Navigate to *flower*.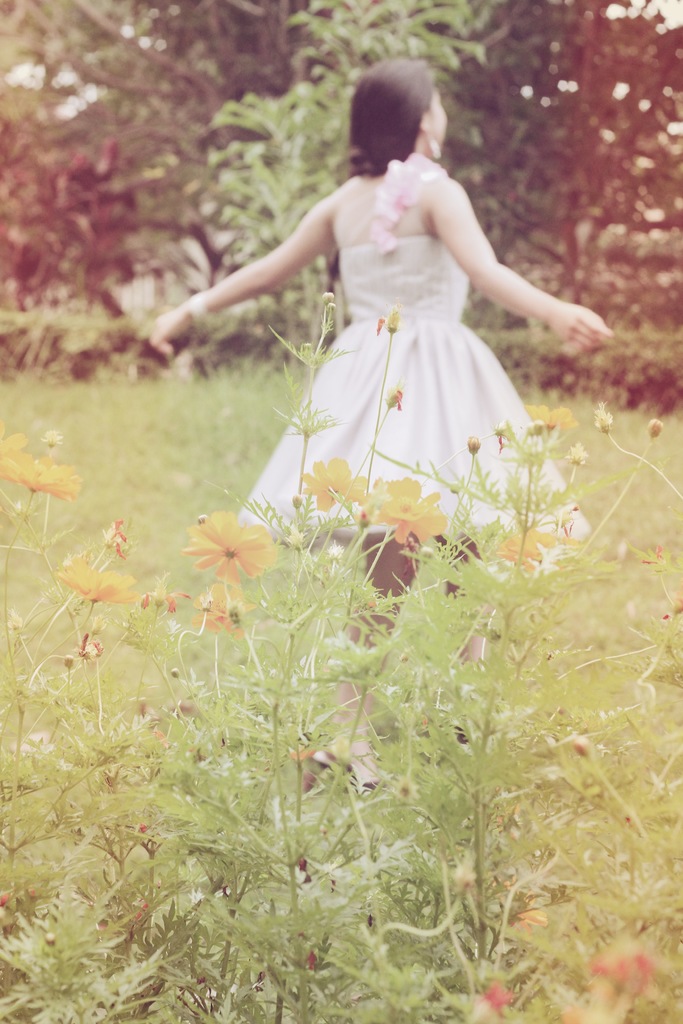
Navigation target: 138:591:152:608.
